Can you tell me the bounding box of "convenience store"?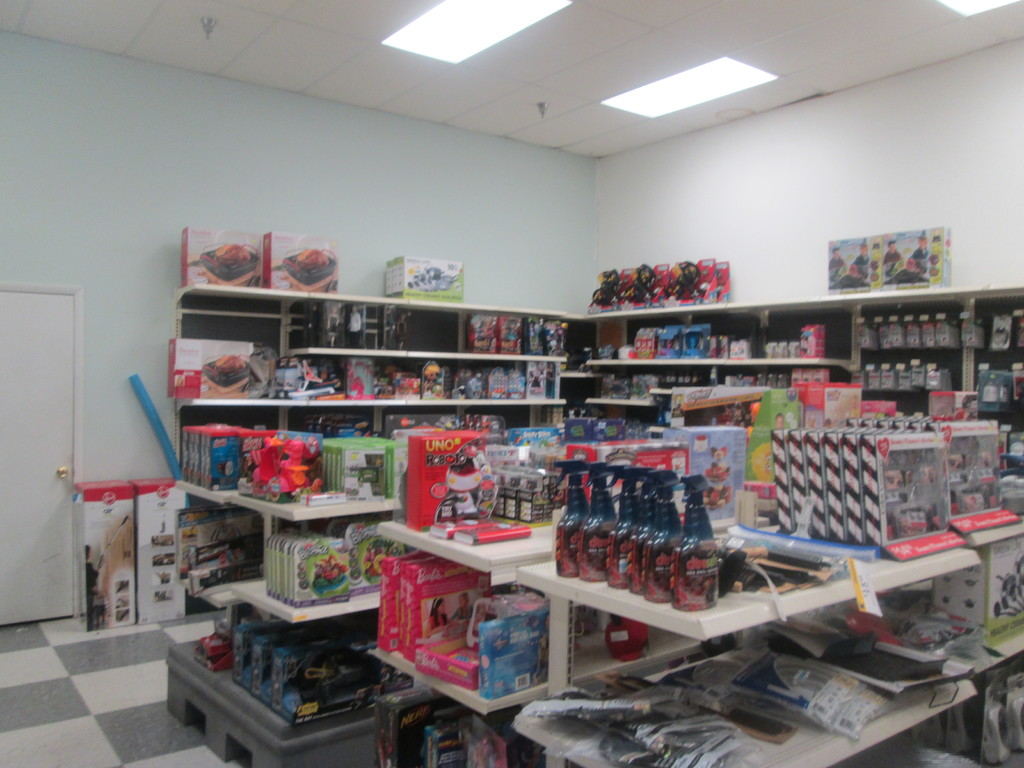
62,100,1023,767.
